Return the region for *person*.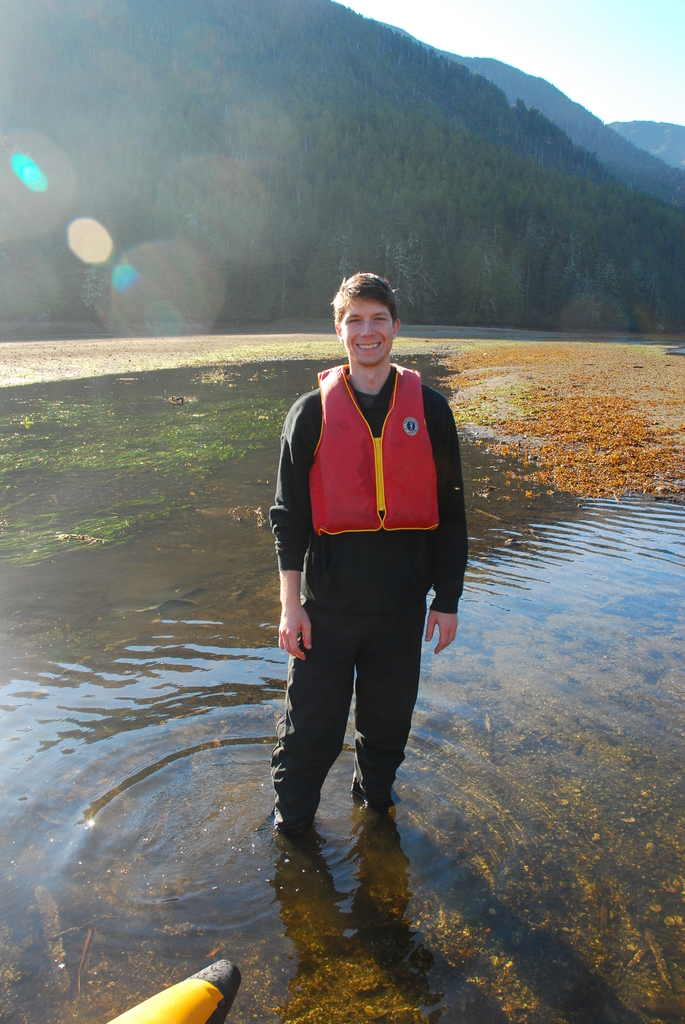
263/267/473/855.
